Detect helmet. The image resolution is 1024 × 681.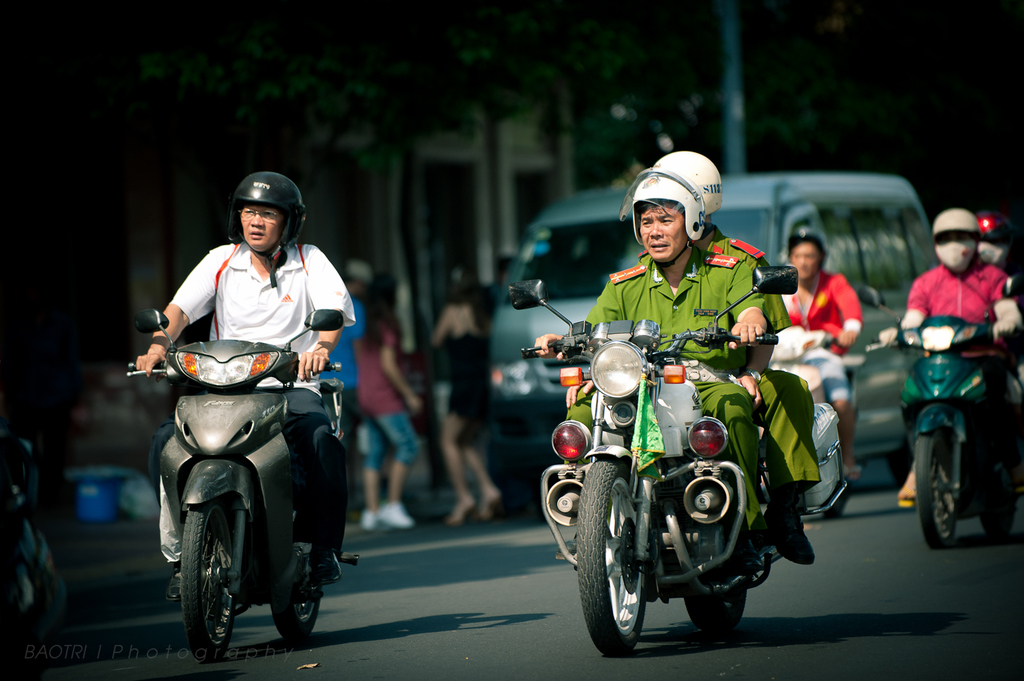
detection(228, 175, 309, 288).
